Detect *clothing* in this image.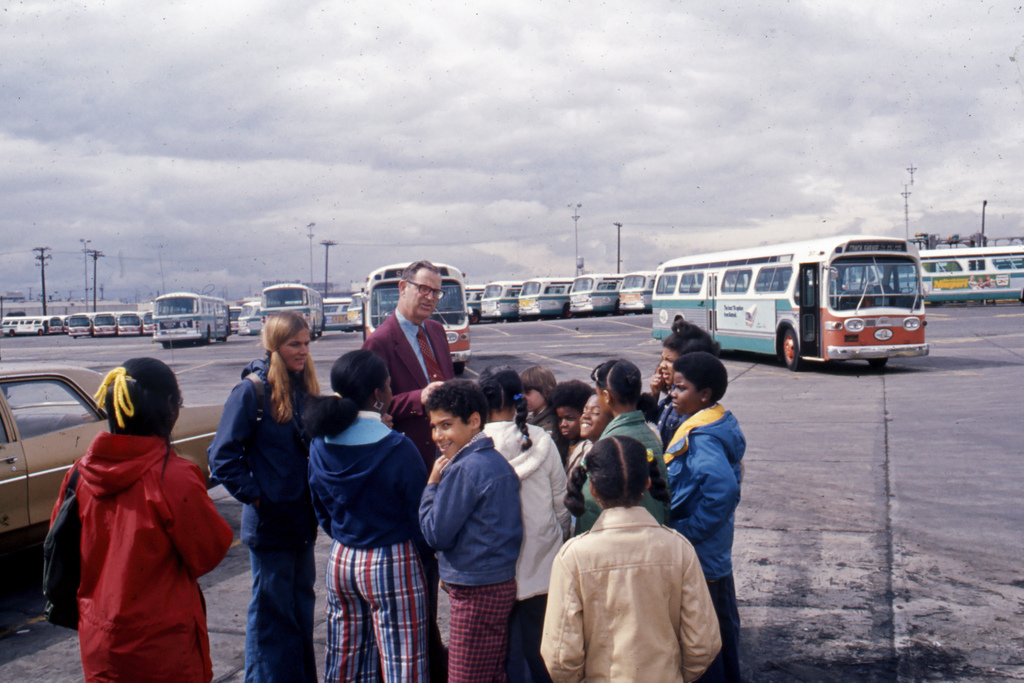
Detection: <bbox>365, 304, 458, 398</bbox>.
